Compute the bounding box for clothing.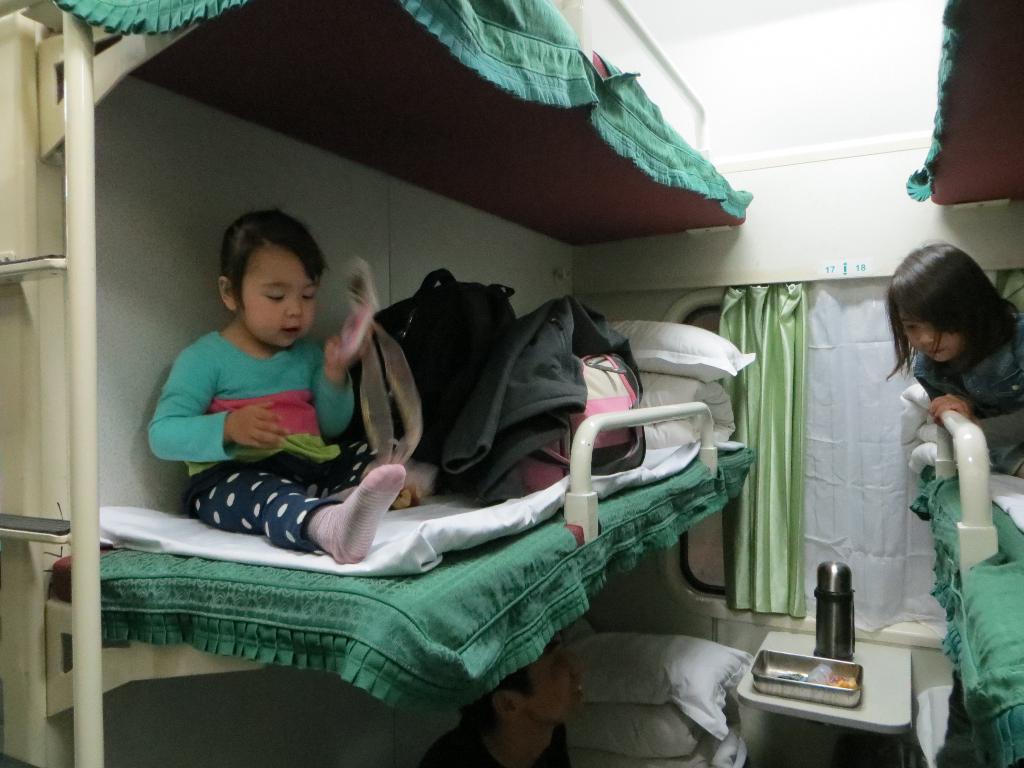
rect(904, 325, 1023, 463).
